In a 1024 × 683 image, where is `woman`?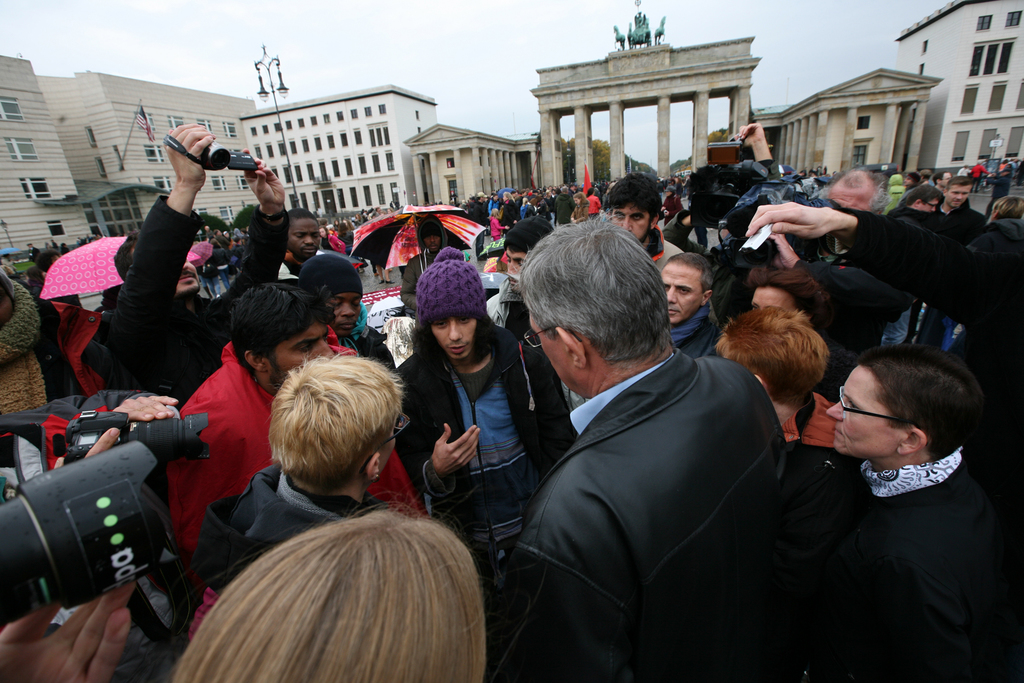
x1=569 y1=190 x2=593 y2=223.
